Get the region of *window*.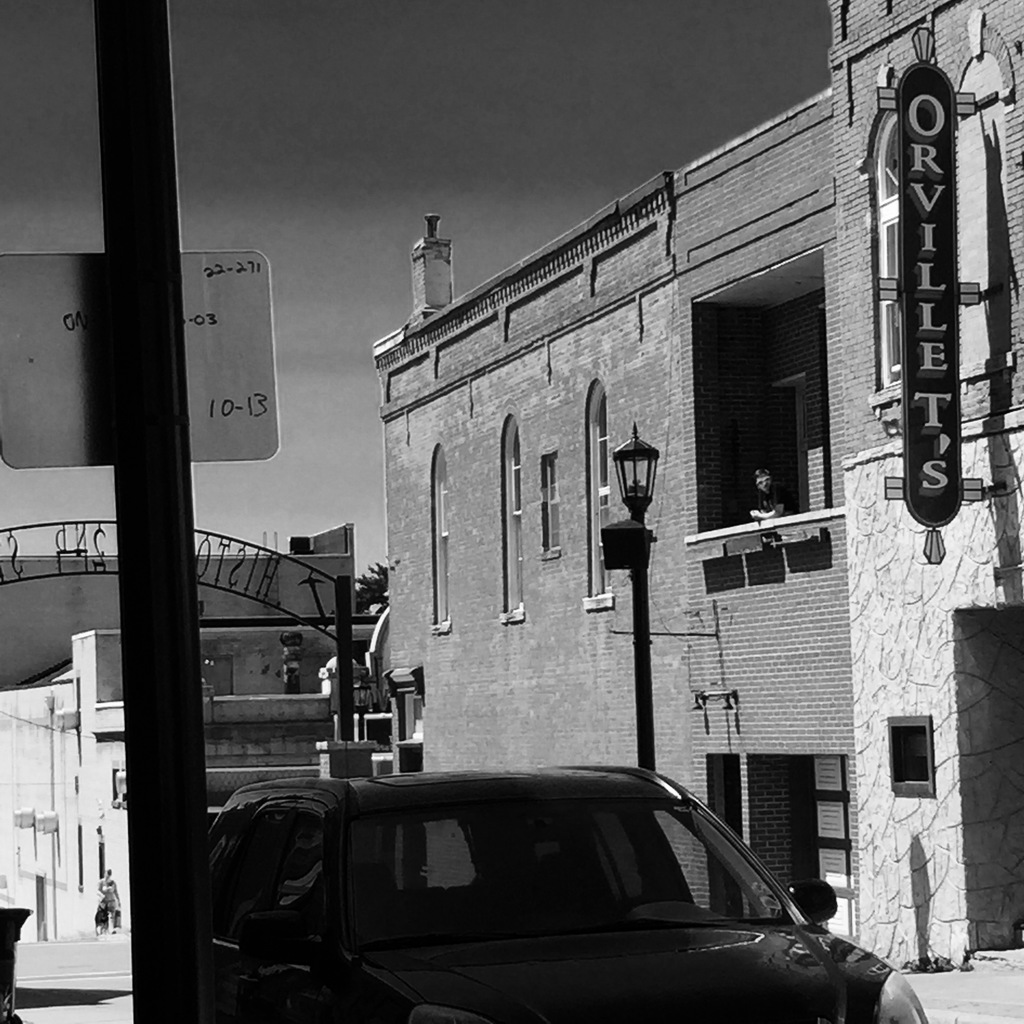
711/252/860/580.
